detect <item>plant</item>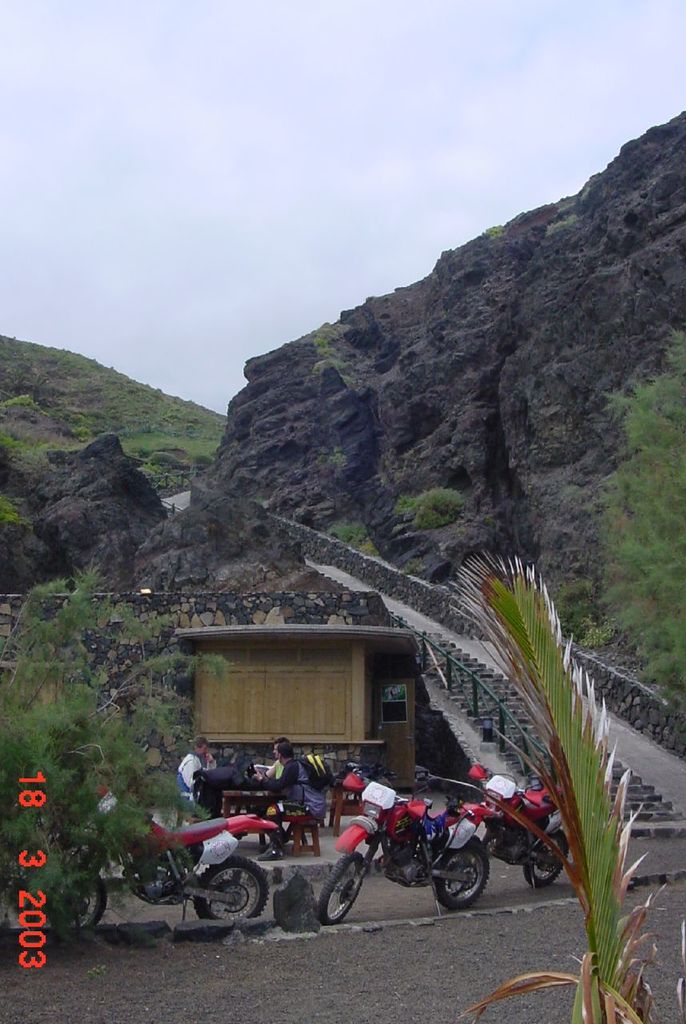
pyautogui.locateOnScreen(548, 194, 584, 235)
